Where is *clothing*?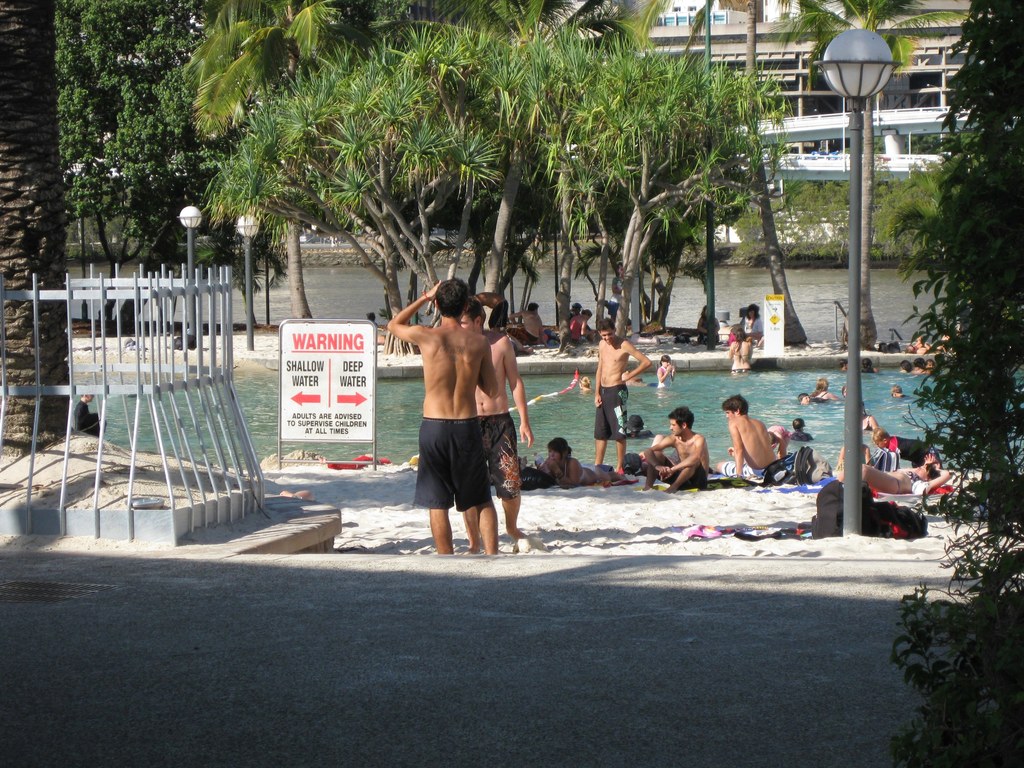
pyautogui.locateOnScreen(745, 316, 764, 337).
